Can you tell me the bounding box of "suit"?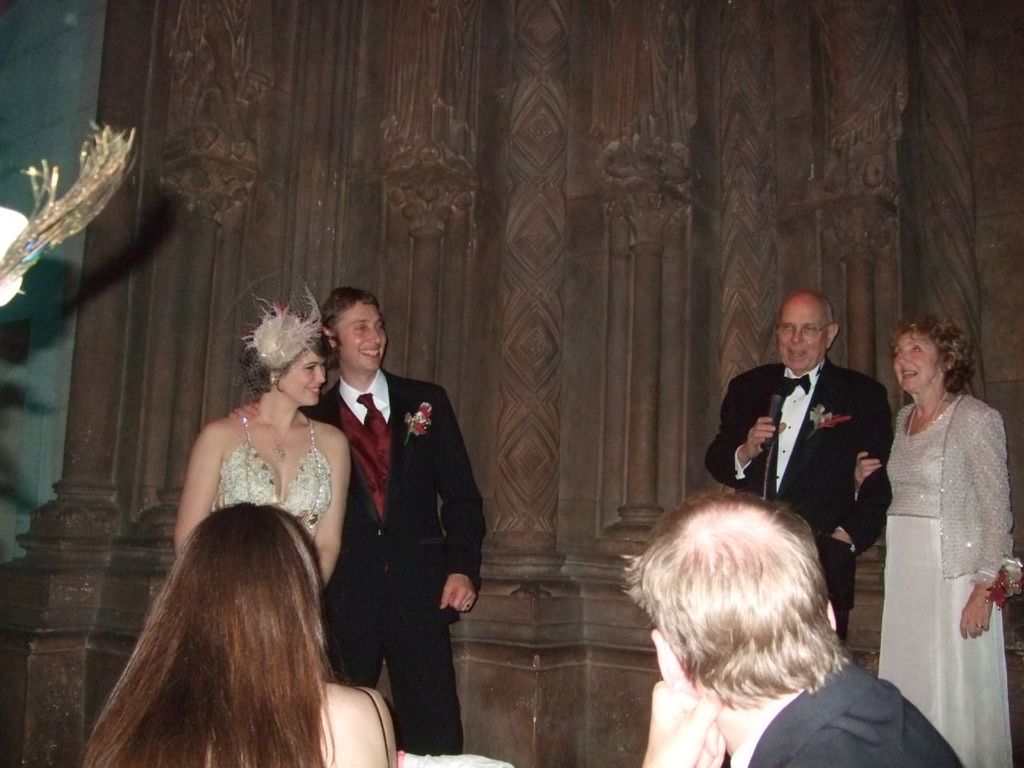
<region>703, 354, 893, 645</region>.
